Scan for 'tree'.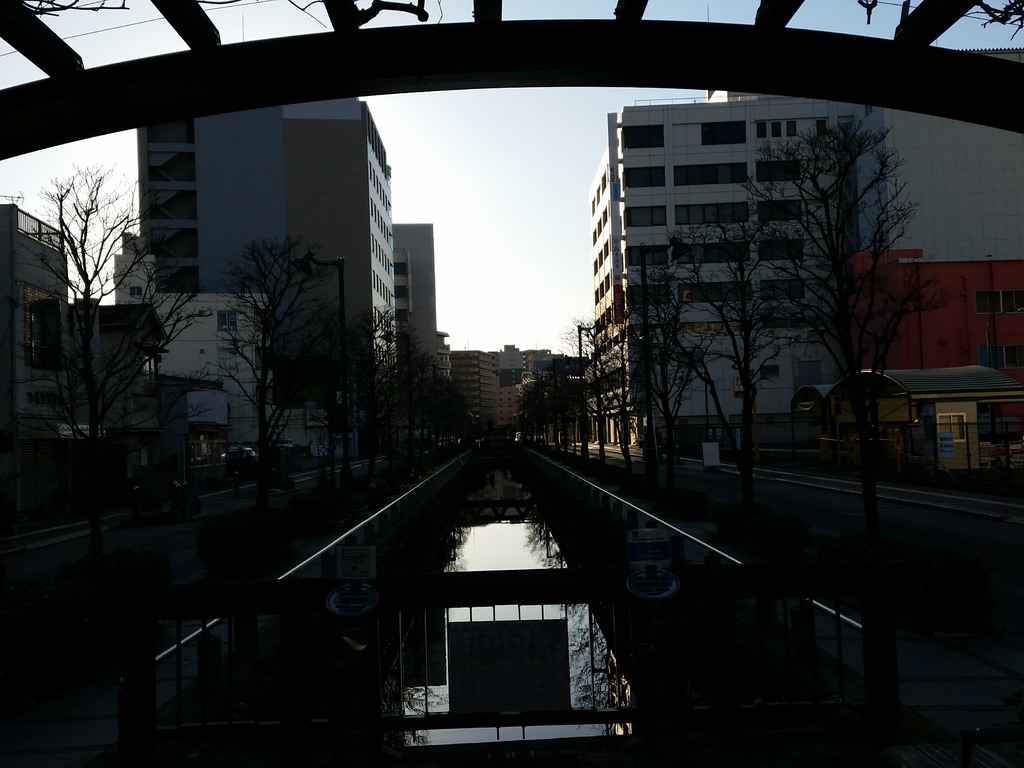
Scan result: select_region(20, 96, 182, 521).
